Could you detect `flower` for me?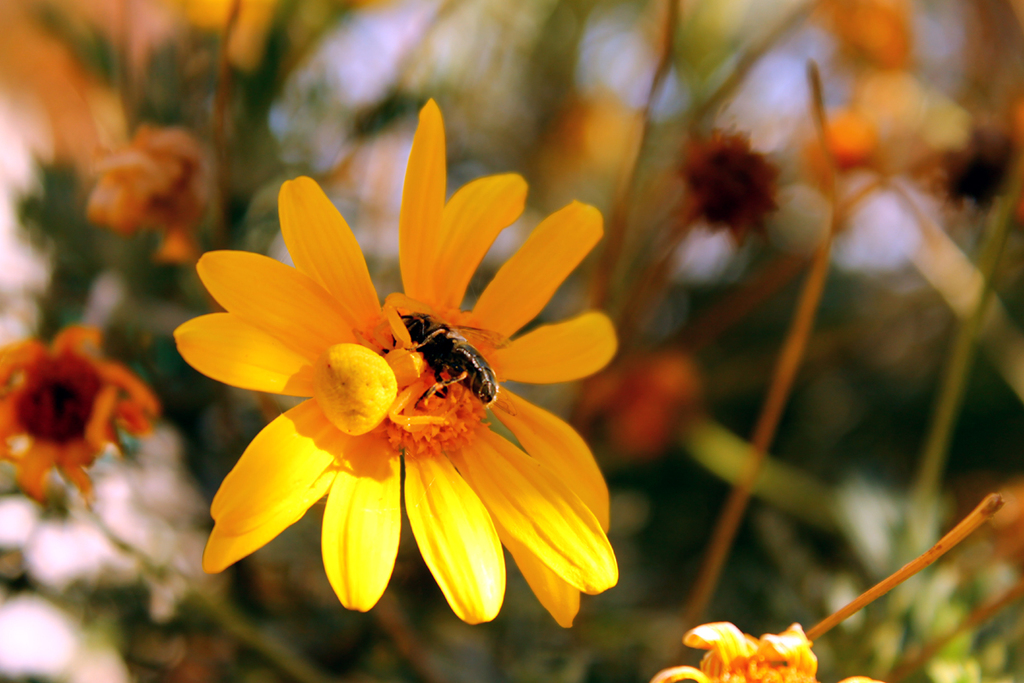
Detection result: (x1=181, y1=127, x2=632, y2=637).
